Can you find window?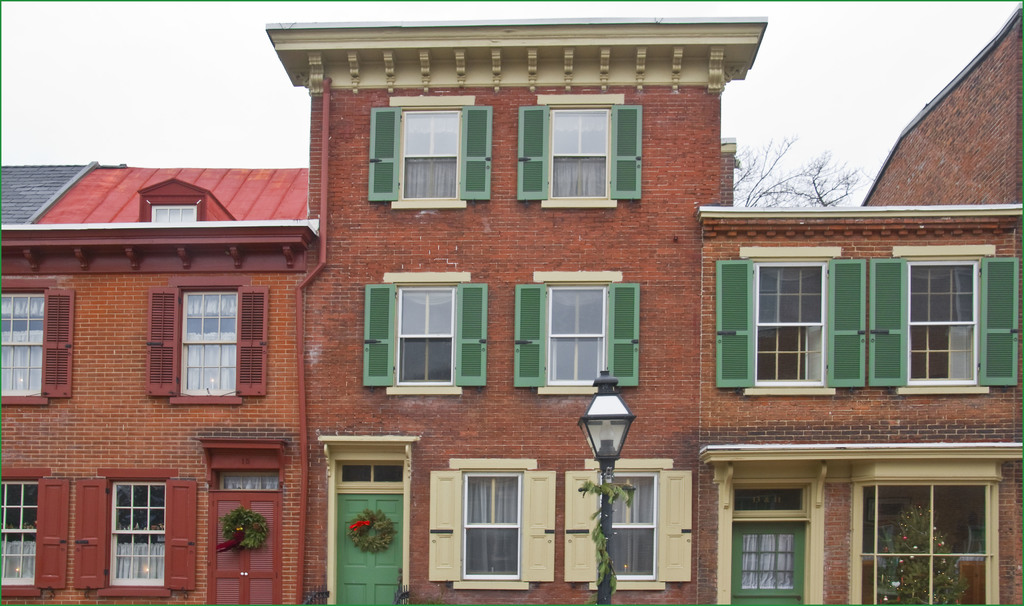
Yes, bounding box: (left=428, top=458, right=554, bottom=594).
